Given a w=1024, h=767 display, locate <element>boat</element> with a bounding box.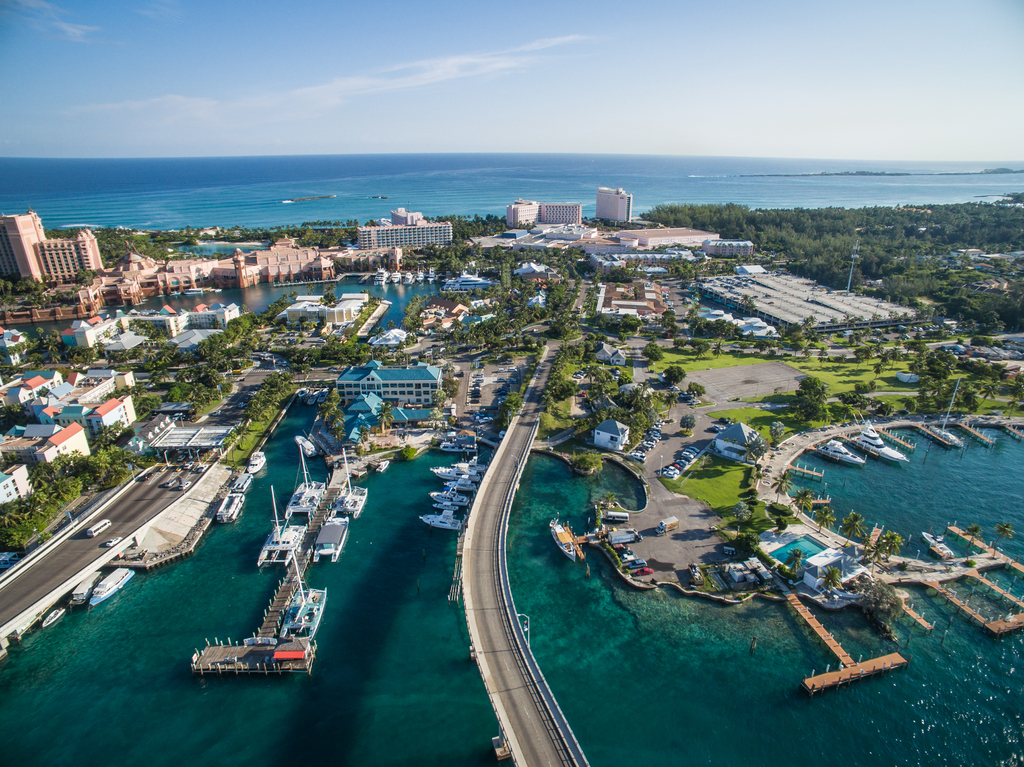
Located: {"x1": 432, "y1": 464, "x2": 477, "y2": 478}.
